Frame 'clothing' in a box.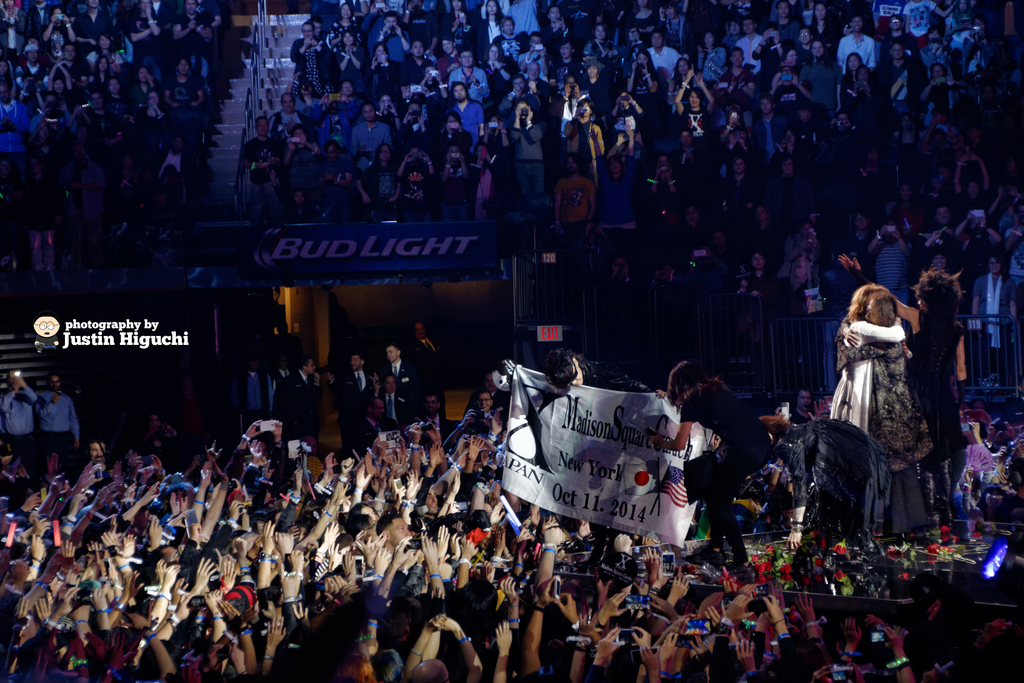
(left=841, top=339, right=936, bottom=528).
